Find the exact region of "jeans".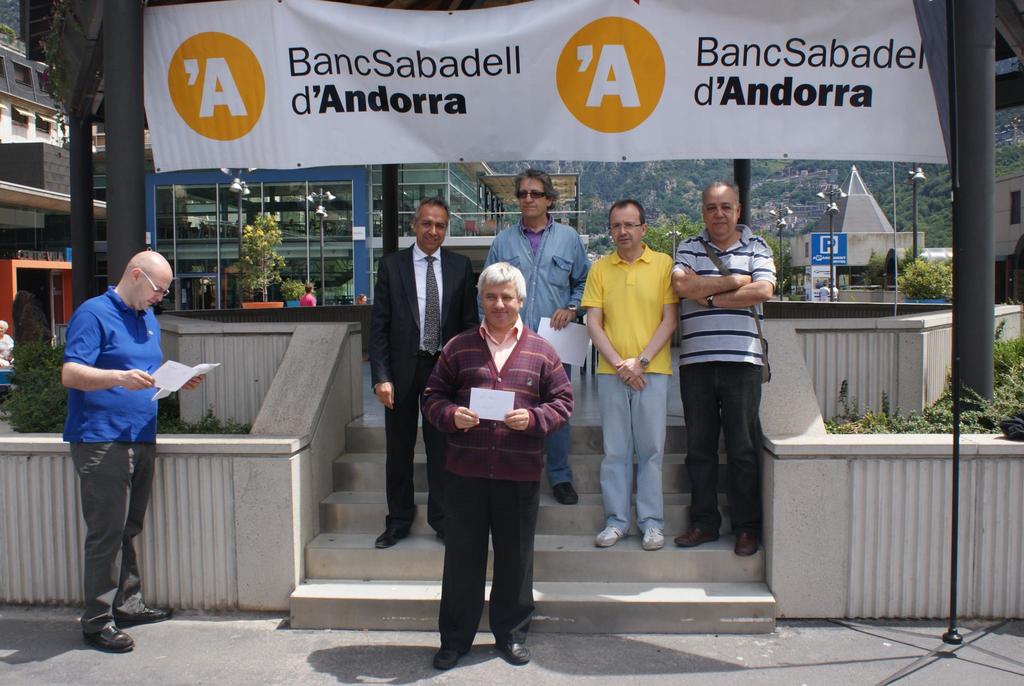
Exact region: (x1=540, y1=430, x2=588, y2=498).
